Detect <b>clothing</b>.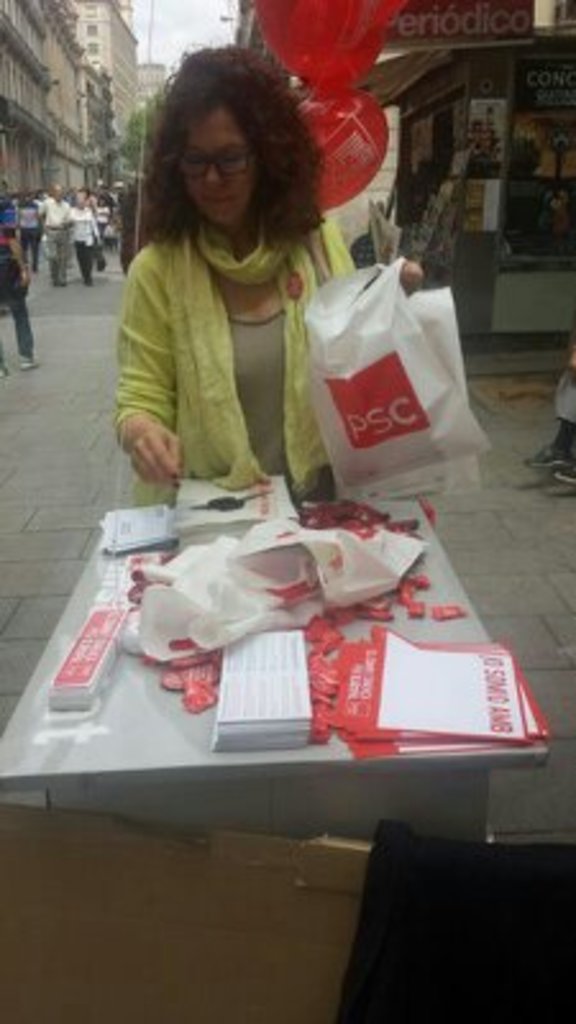
Detected at l=105, t=164, r=338, b=499.
